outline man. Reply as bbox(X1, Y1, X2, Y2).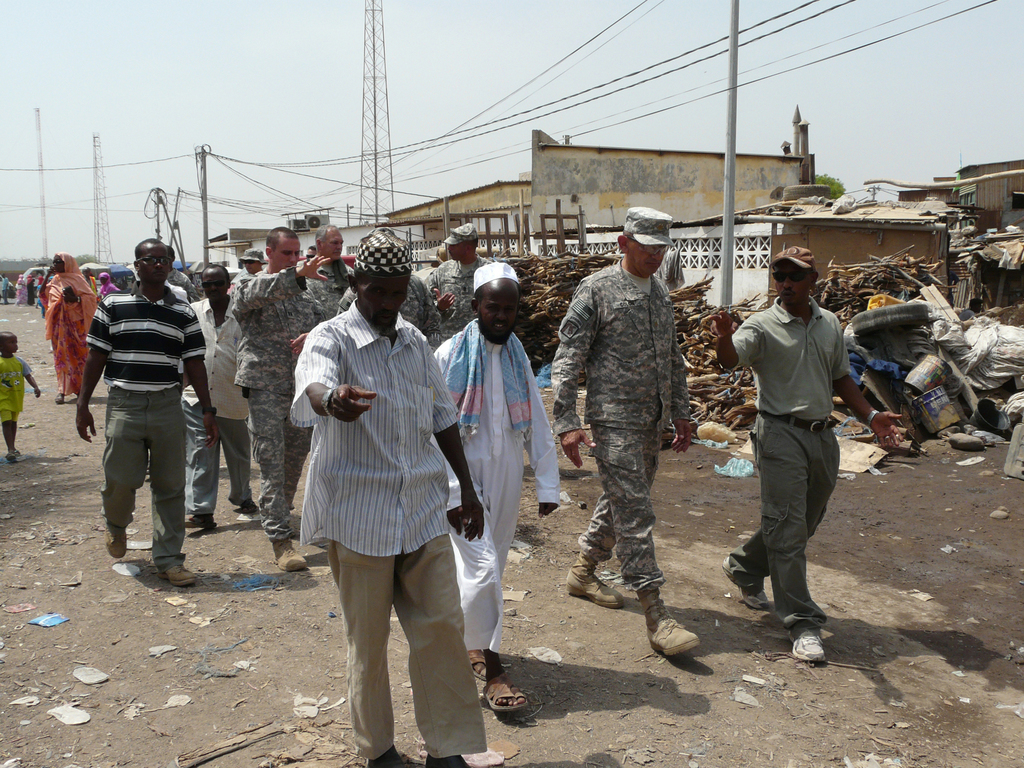
bbox(179, 264, 265, 529).
